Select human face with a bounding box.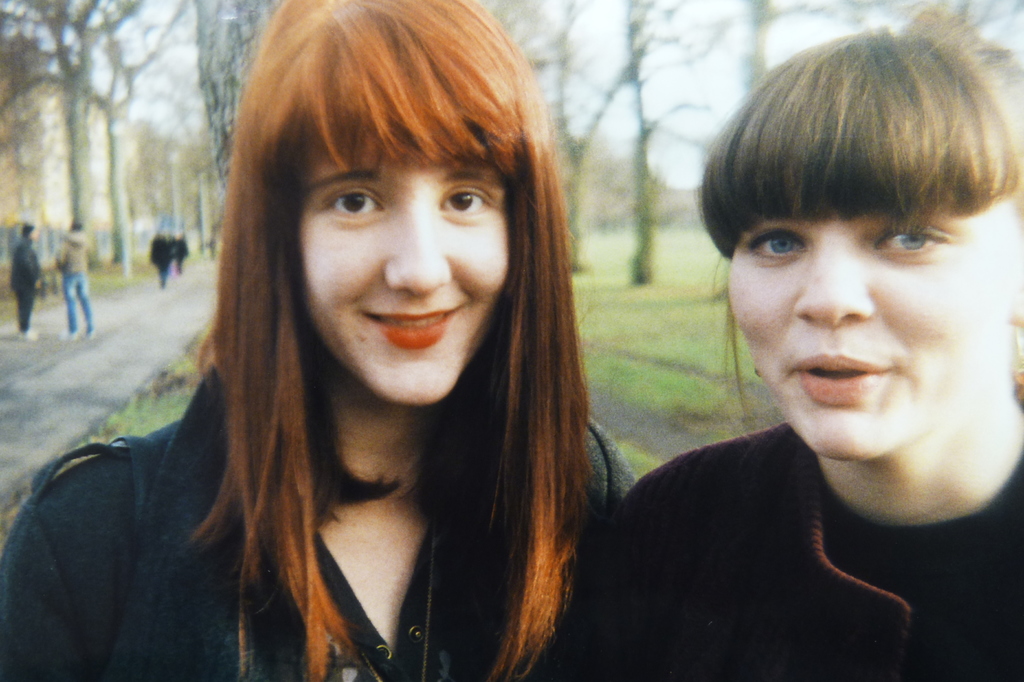
<bbox>291, 124, 508, 405</bbox>.
